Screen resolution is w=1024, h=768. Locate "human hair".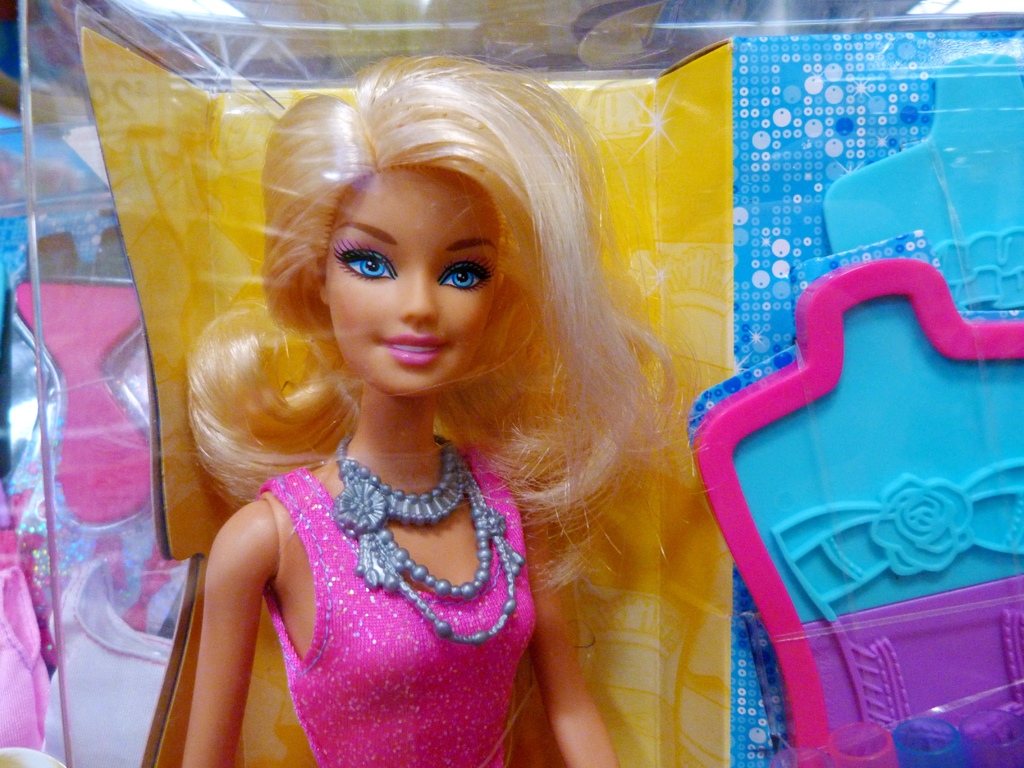
crop(181, 48, 781, 697).
